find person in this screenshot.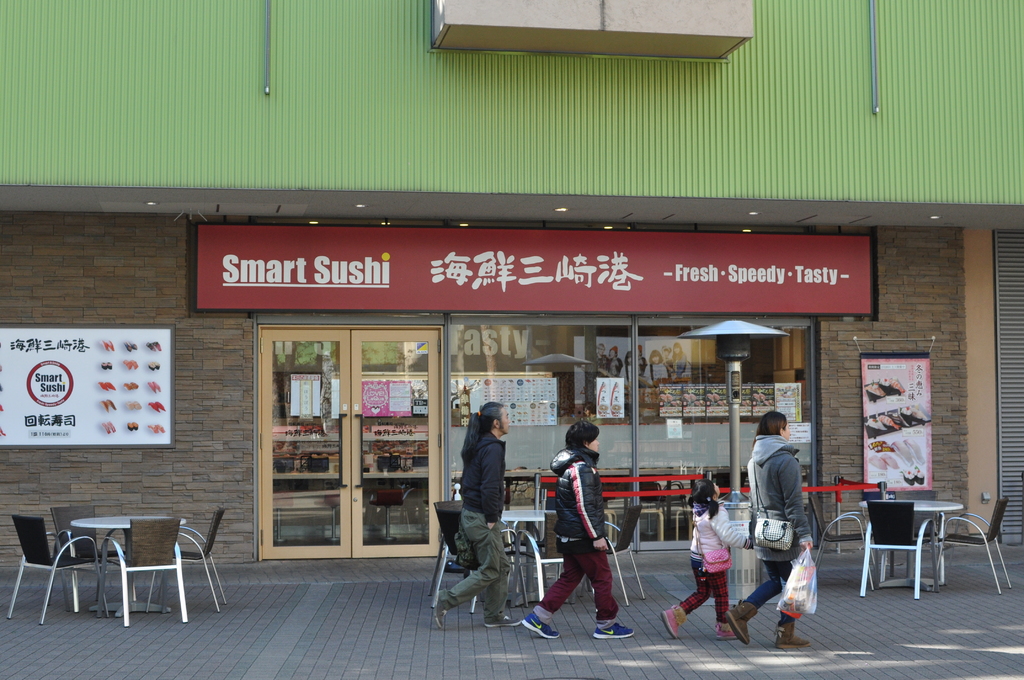
The bounding box for person is (x1=674, y1=343, x2=690, y2=379).
